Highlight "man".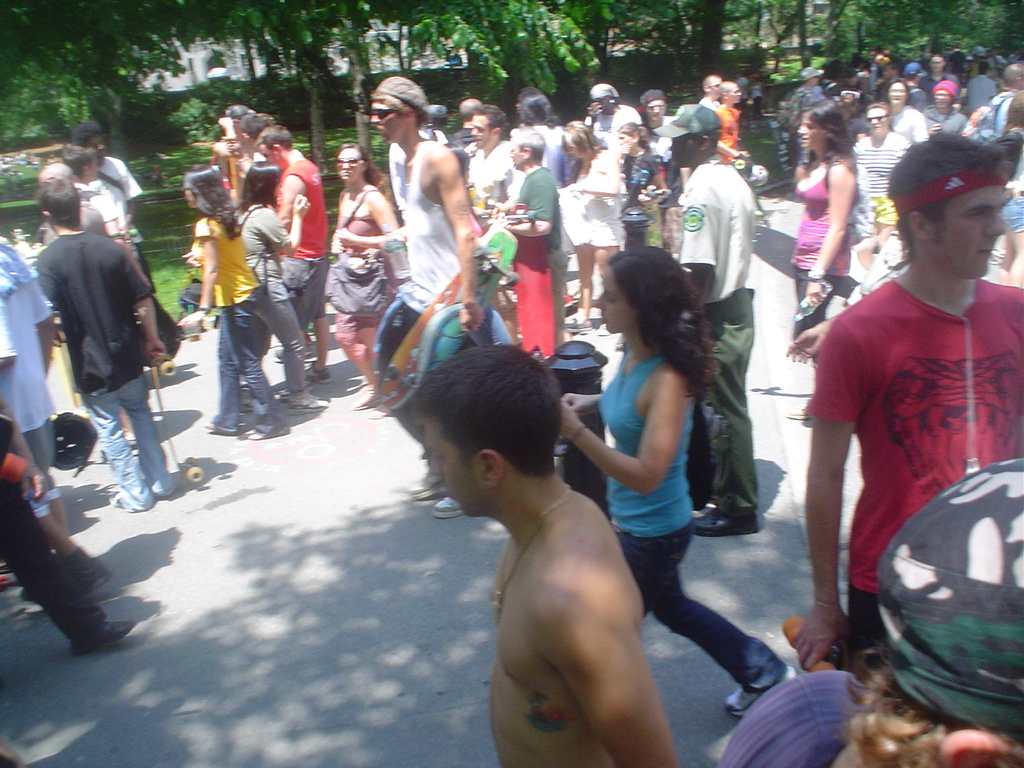
Highlighted region: bbox(797, 136, 1017, 701).
